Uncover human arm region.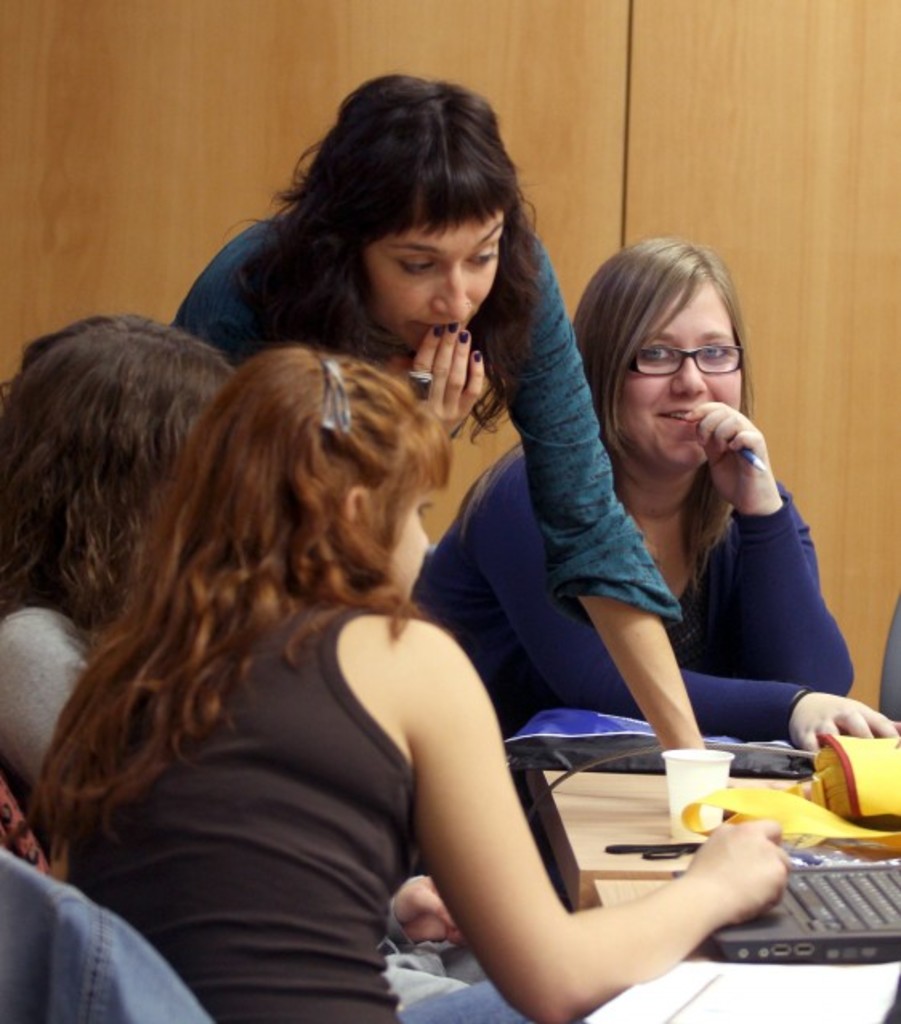
Uncovered: crop(689, 380, 867, 713).
